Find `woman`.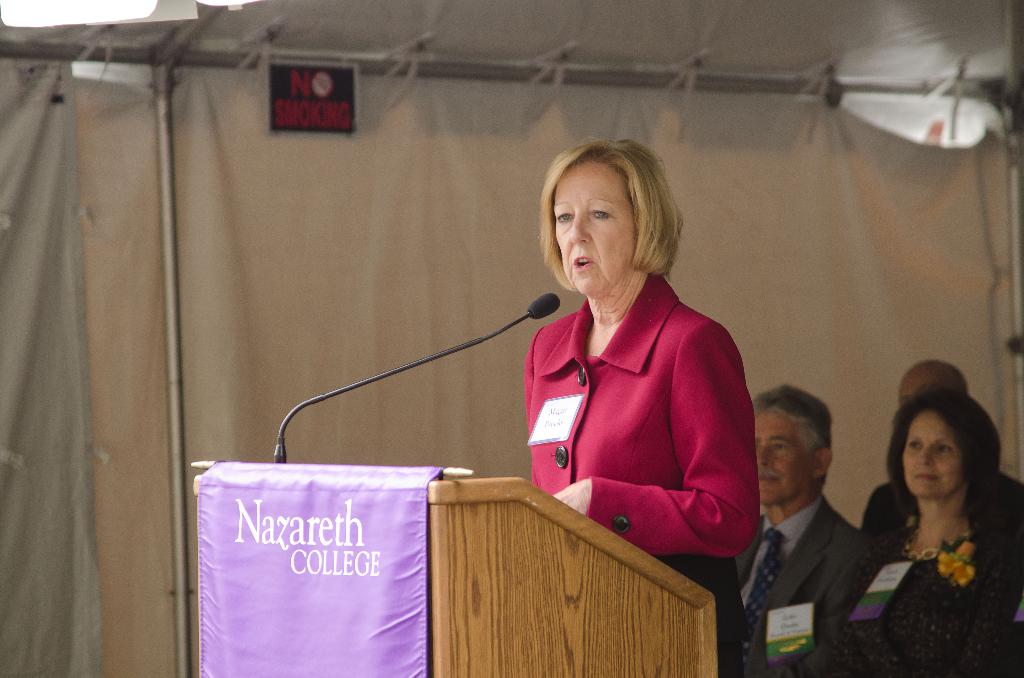
[left=521, top=138, right=761, bottom=677].
